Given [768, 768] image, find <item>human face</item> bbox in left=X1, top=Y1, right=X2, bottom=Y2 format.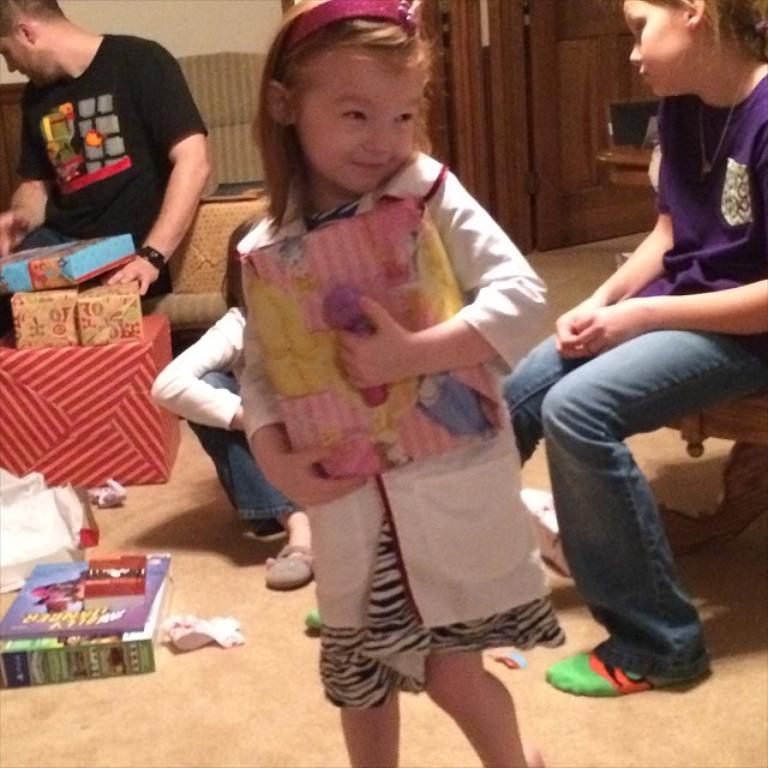
left=626, top=0, right=695, bottom=97.
